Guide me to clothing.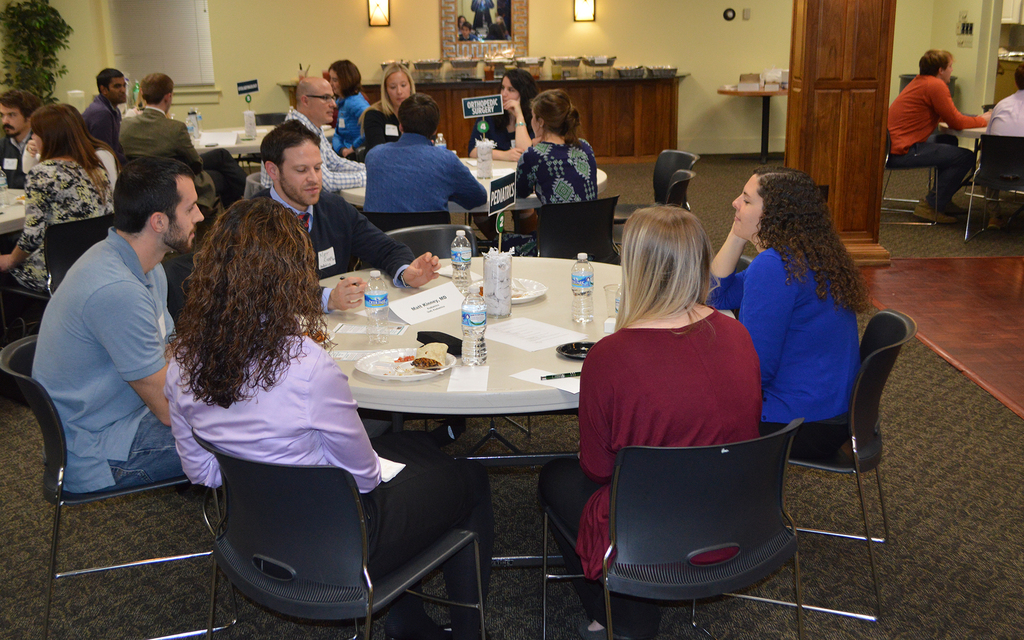
Guidance: (left=95, top=144, right=121, bottom=193).
